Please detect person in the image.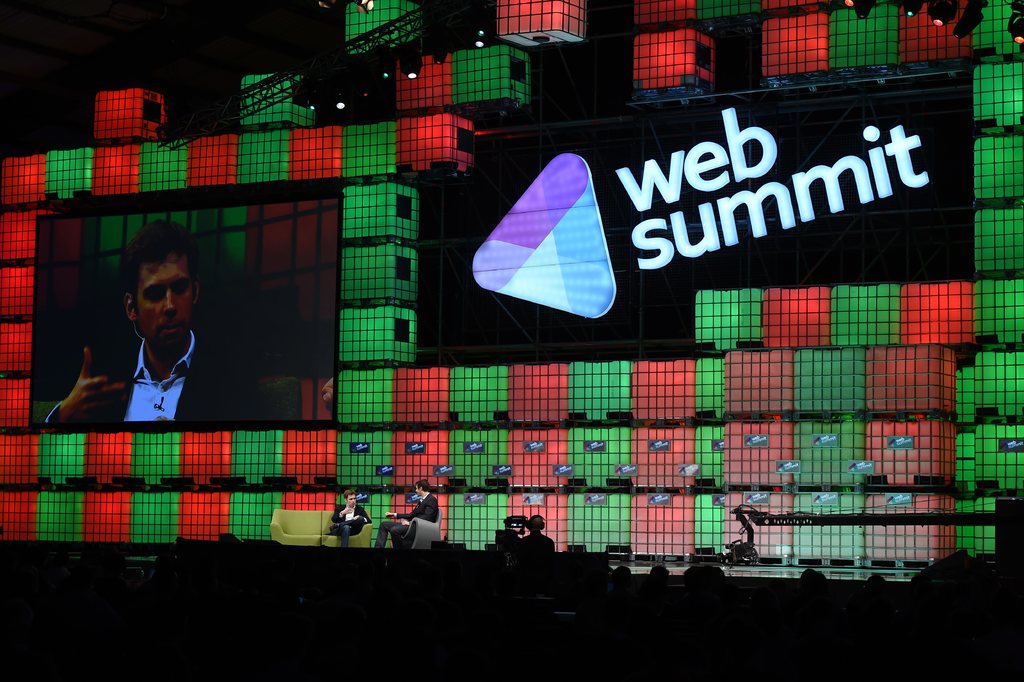
{"x1": 616, "y1": 565, "x2": 630, "y2": 580}.
